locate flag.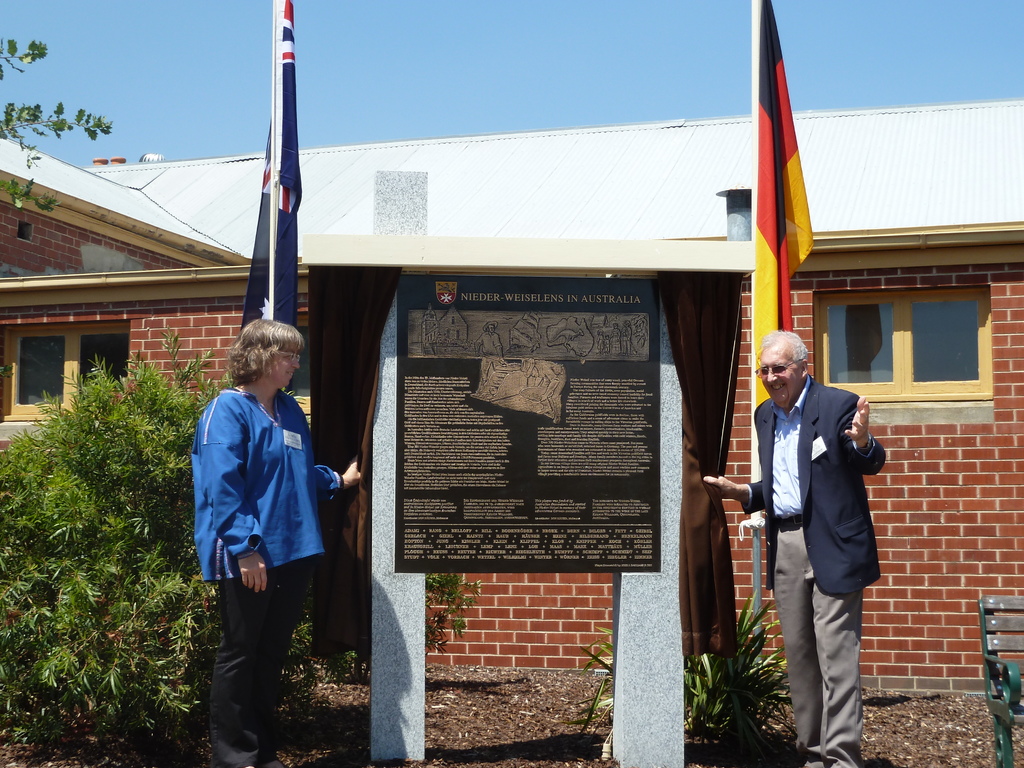
Bounding box: (x1=745, y1=0, x2=815, y2=454).
